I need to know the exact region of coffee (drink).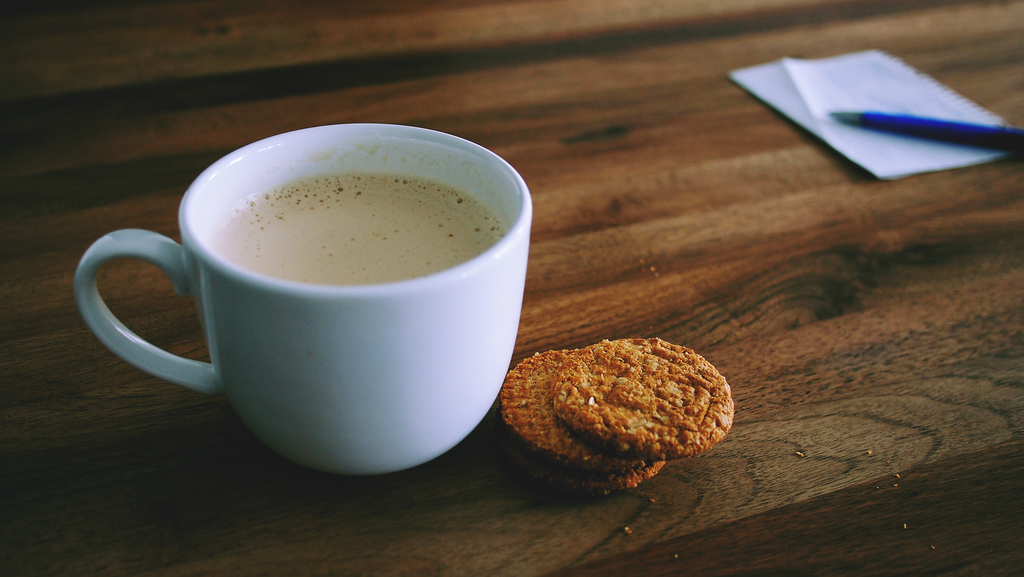
Region: [209,170,502,280].
